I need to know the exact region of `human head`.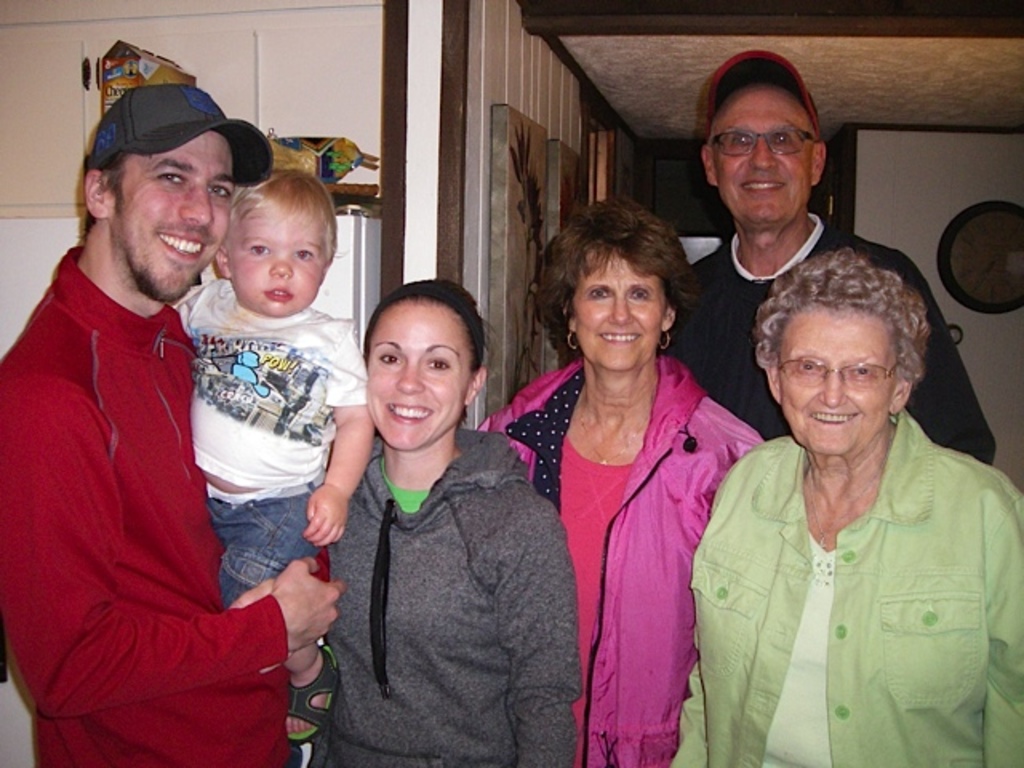
Region: 363:277:490:446.
